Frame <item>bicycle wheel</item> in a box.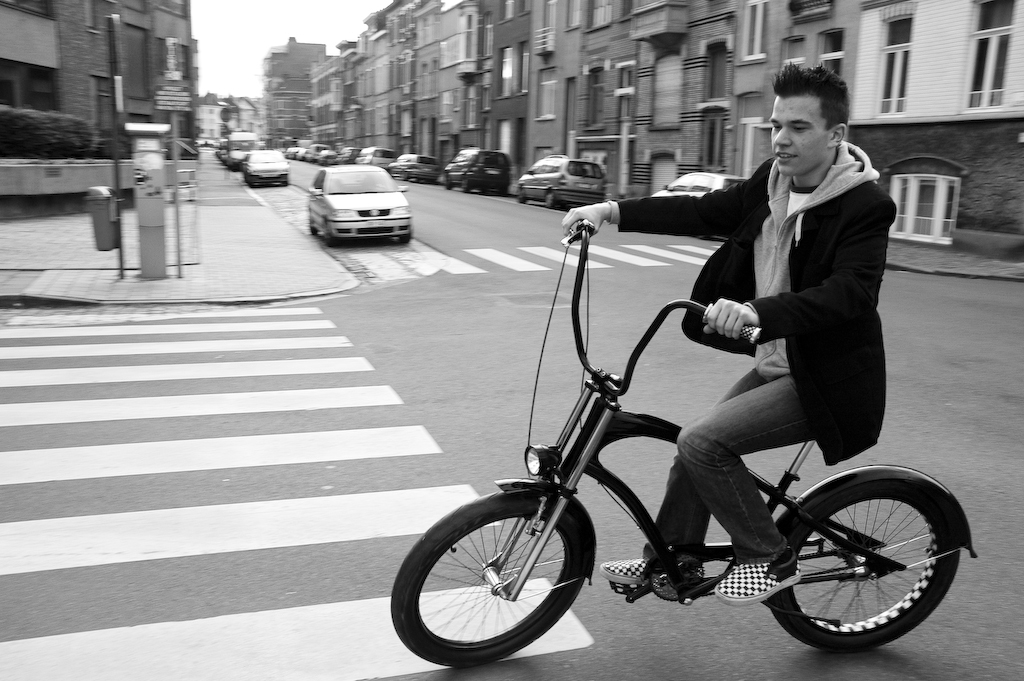
left=399, top=484, right=592, bottom=674.
